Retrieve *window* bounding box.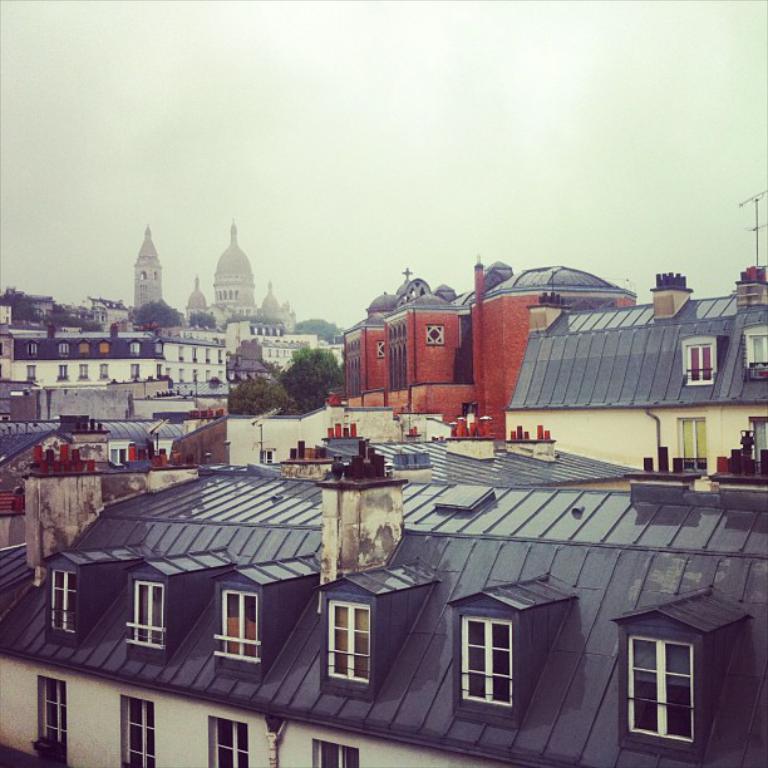
Bounding box: bbox(43, 562, 84, 644).
